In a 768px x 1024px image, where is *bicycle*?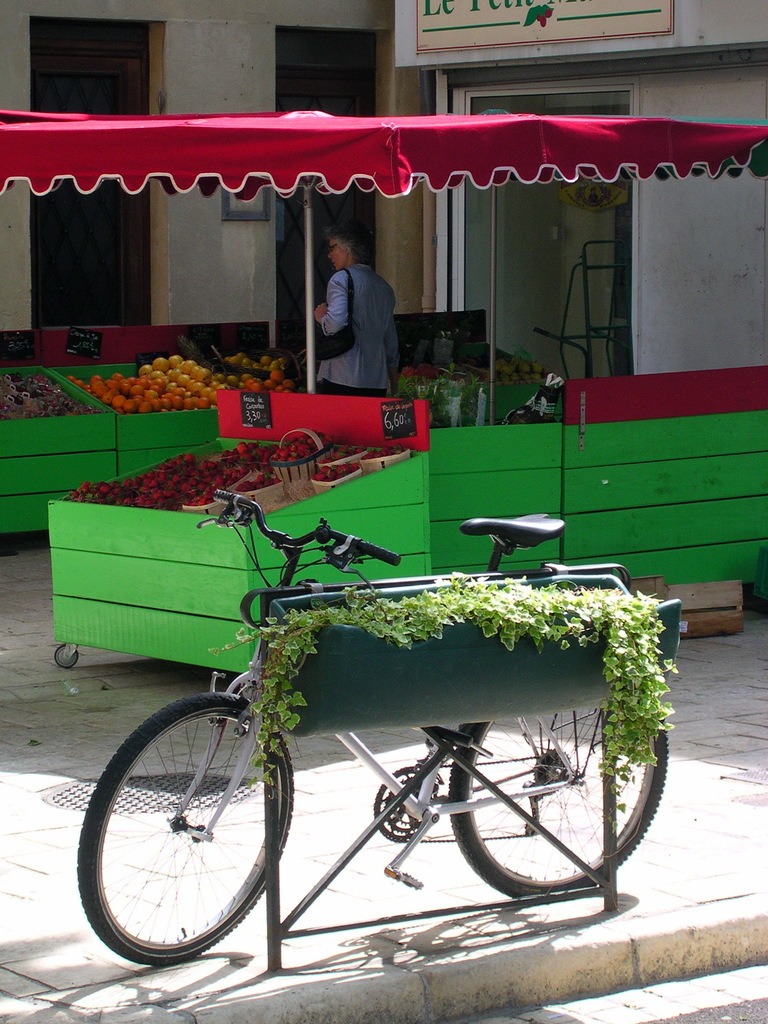
rect(63, 495, 672, 962).
